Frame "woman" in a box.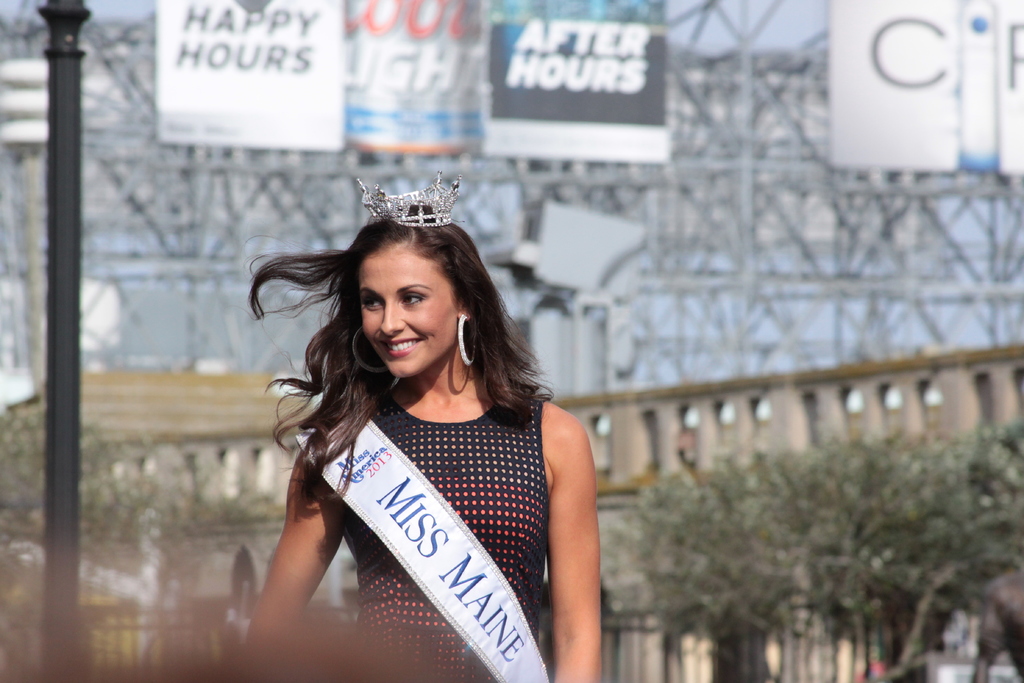
rect(232, 177, 617, 682).
